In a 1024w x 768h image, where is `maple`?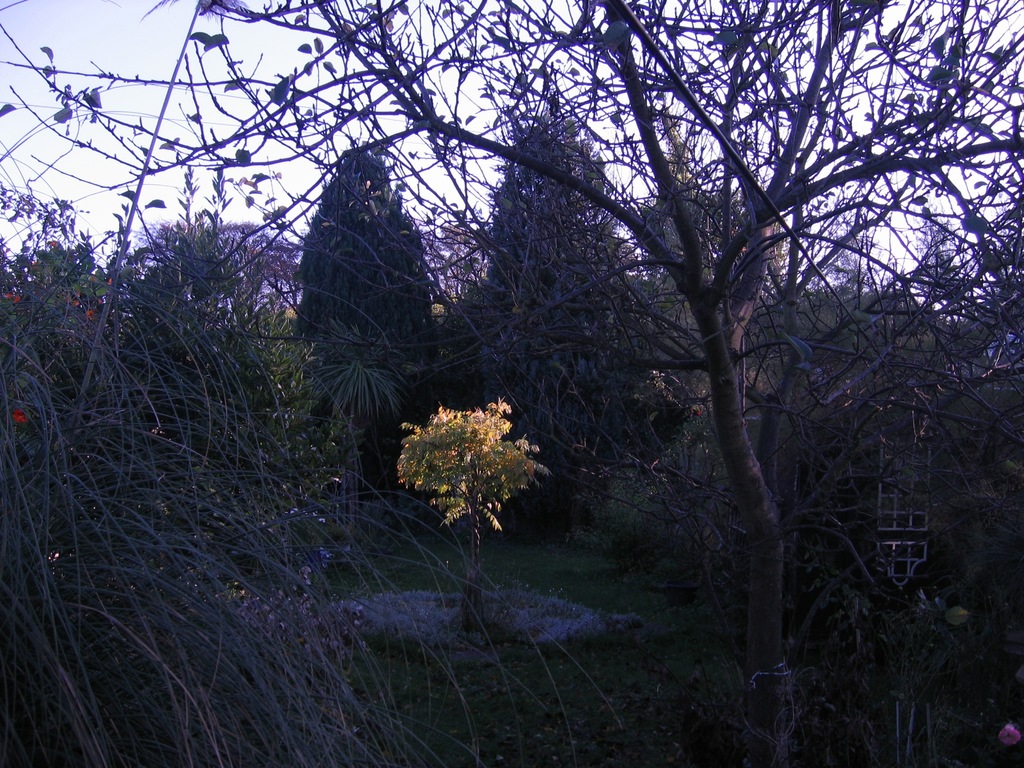
<region>382, 412, 558, 639</region>.
